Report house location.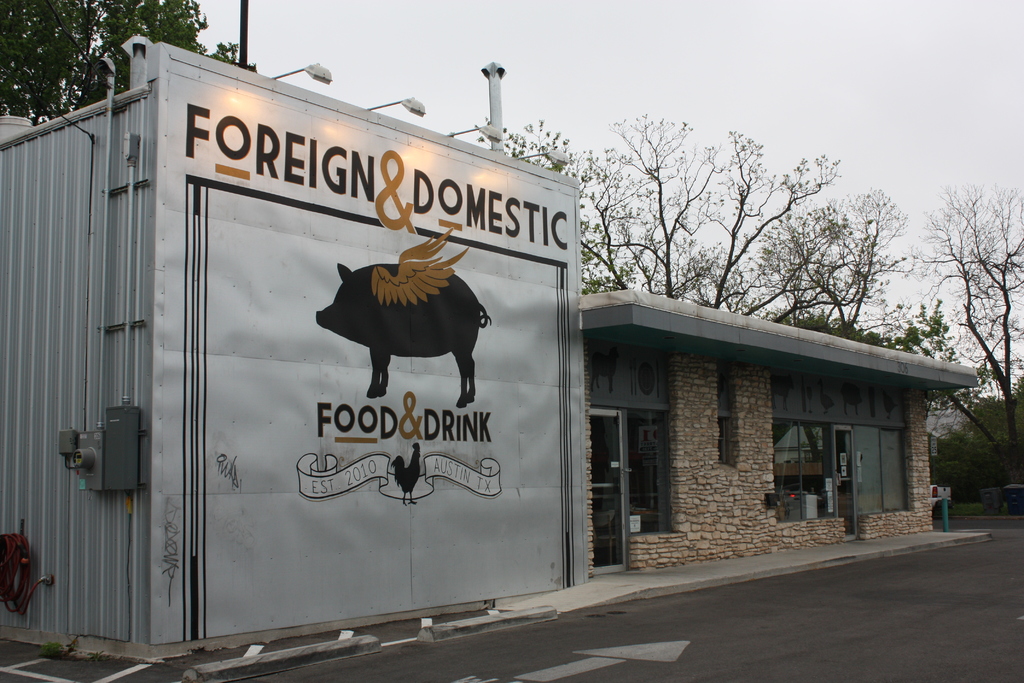
Report: <region>534, 251, 949, 568</region>.
